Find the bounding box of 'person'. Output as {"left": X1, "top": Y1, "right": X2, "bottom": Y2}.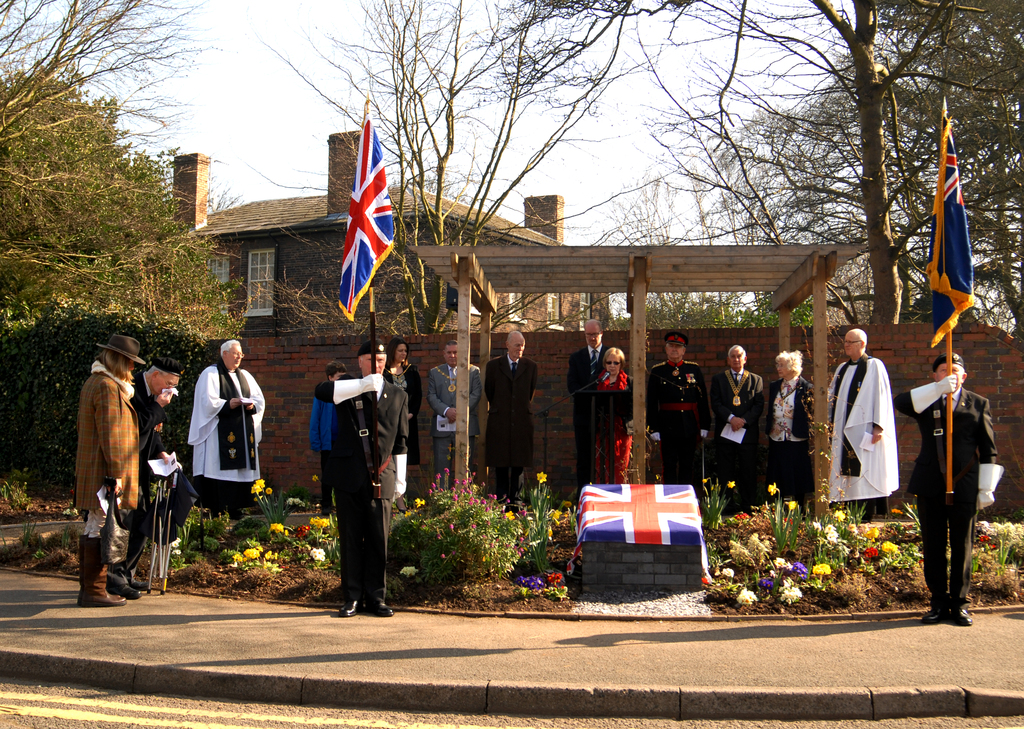
{"left": 79, "top": 323, "right": 132, "bottom": 605}.
